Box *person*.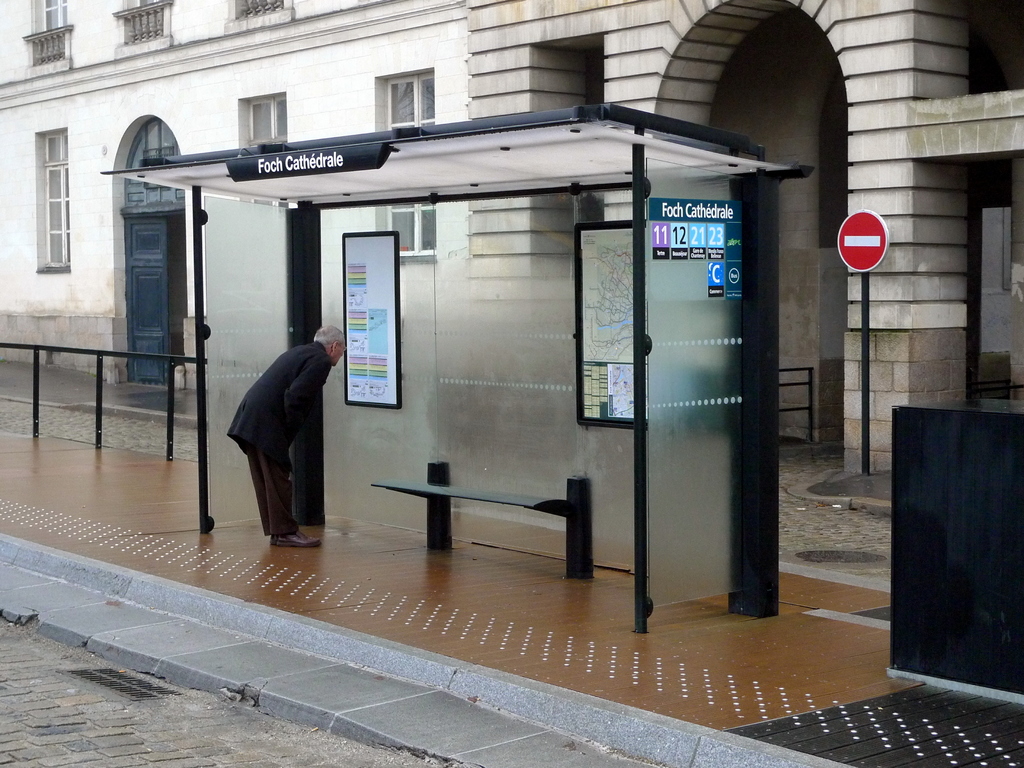
region(227, 317, 330, 550).
